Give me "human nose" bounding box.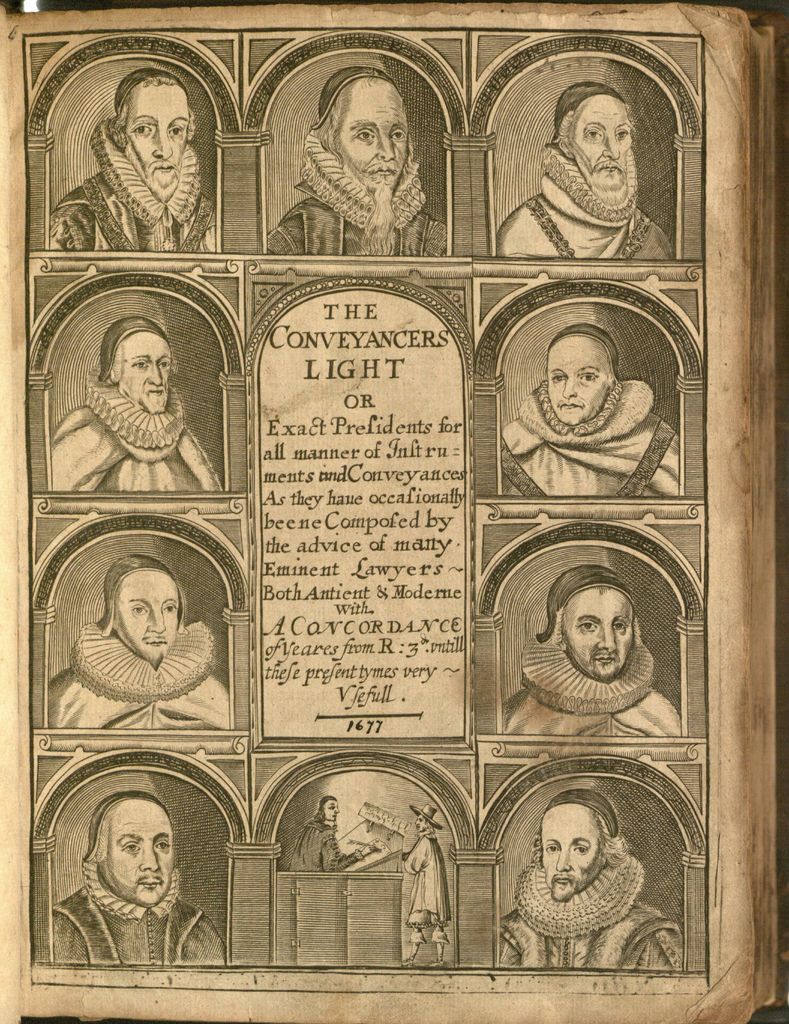
left=557, top=847, right=572, bottom=875.
